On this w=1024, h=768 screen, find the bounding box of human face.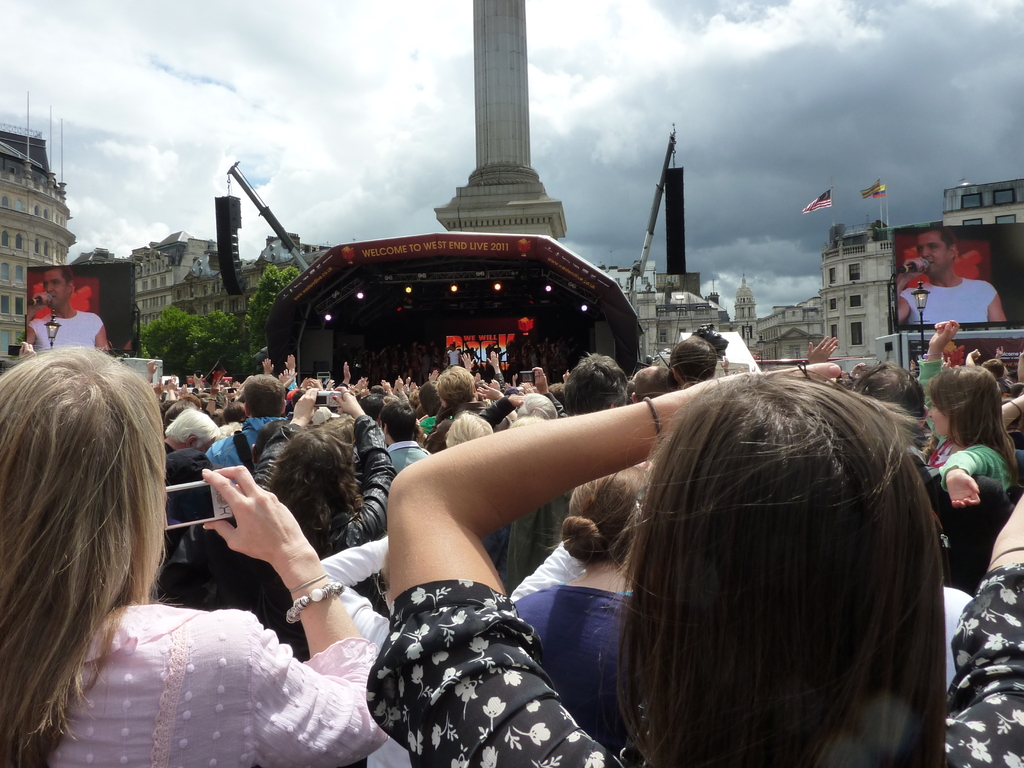
Bounding box: box=[925, 394, 955, 442].
